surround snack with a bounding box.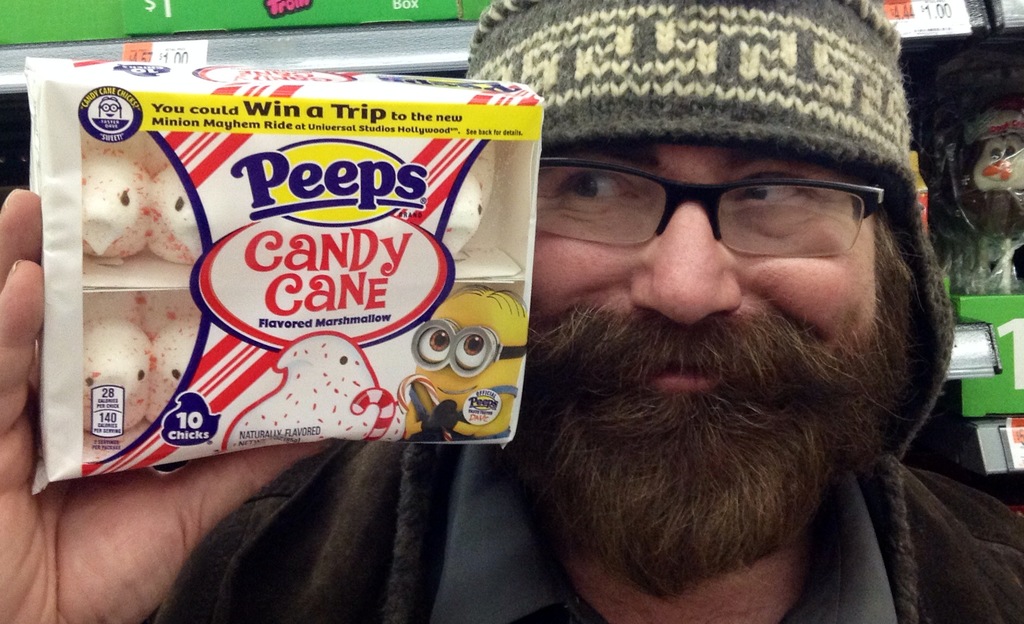
(46,52,566,500).
